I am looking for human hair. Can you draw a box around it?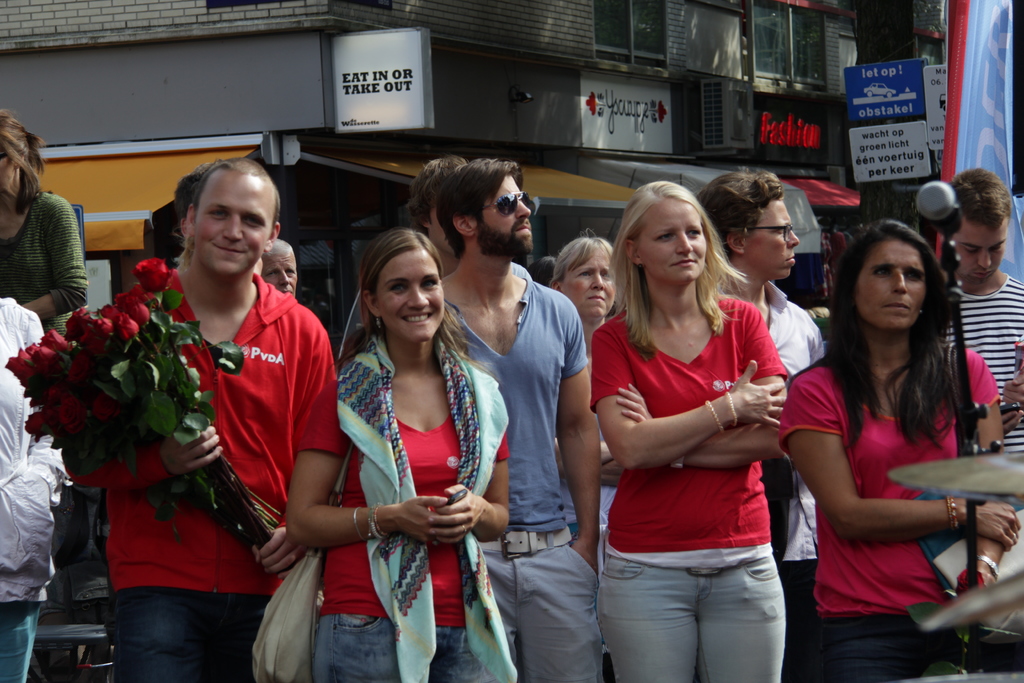
Sure, the bounding box is {"left": 404, "top": 160, "right": 468, "bottom": 234}.
